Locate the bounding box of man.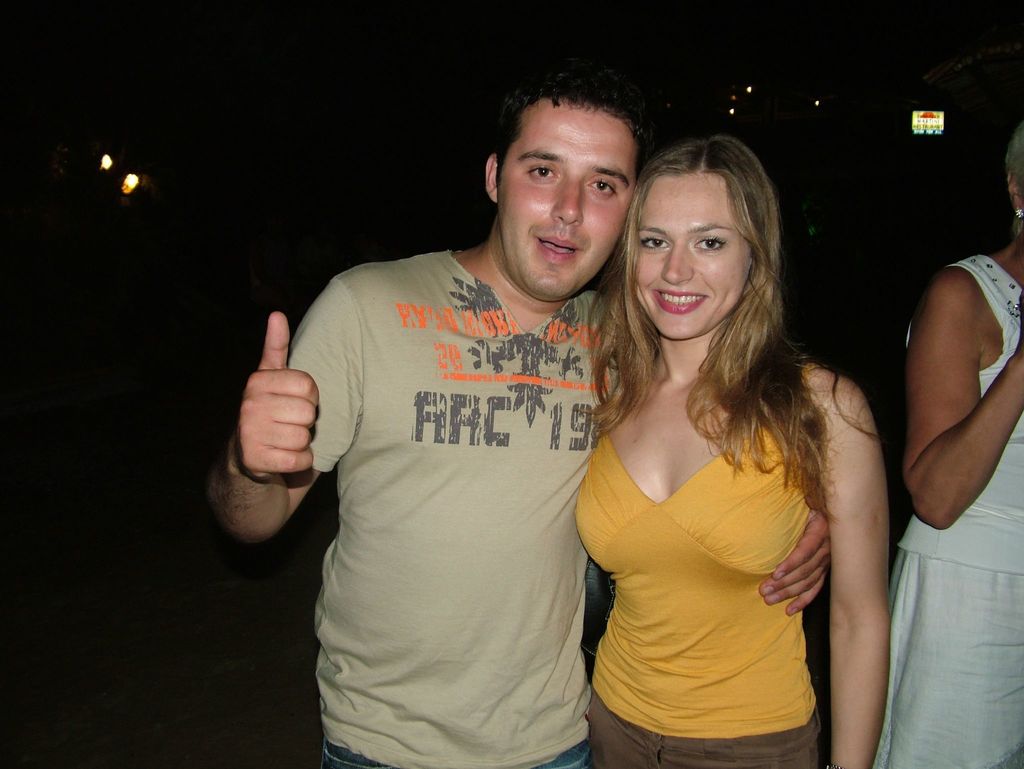
Bounding box: 239 44 642 768.
